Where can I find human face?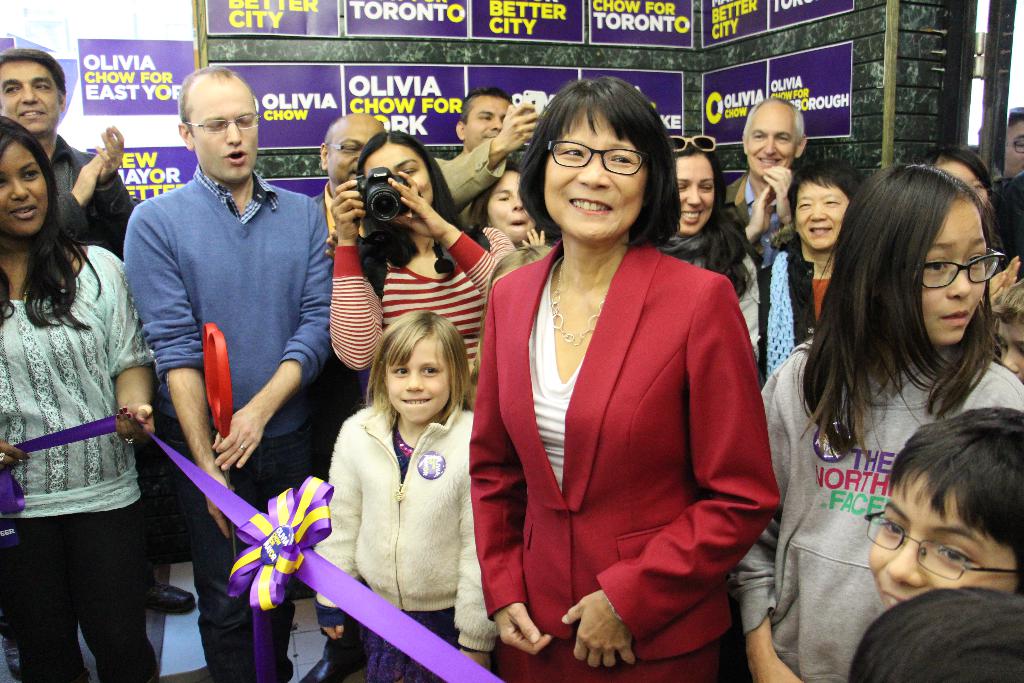
You can find it at <region>0, 60, 57, 135</region>.
